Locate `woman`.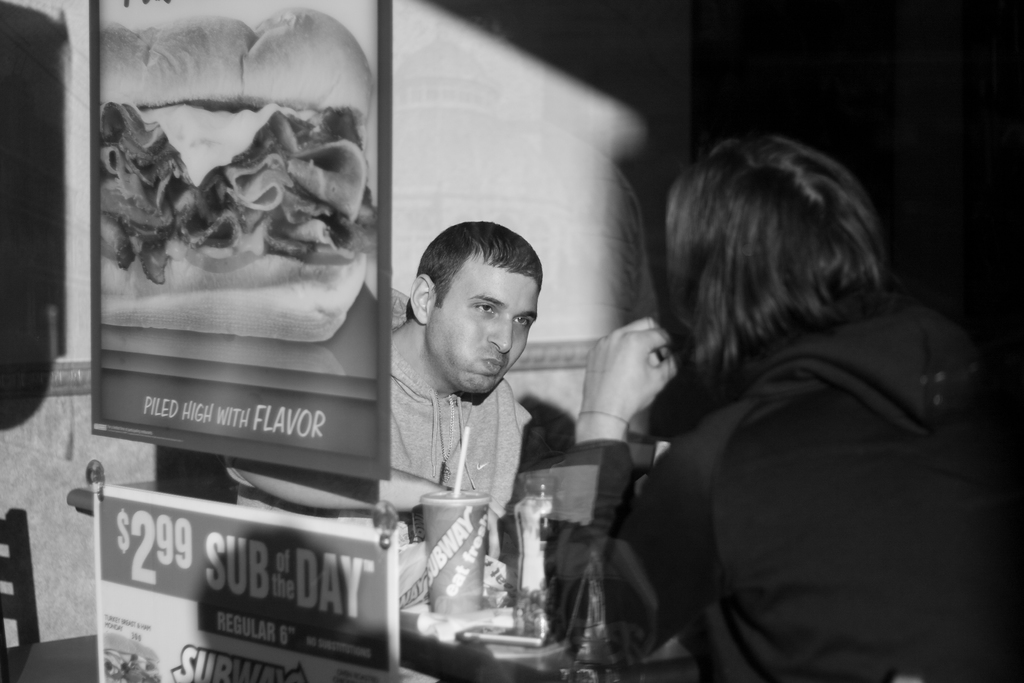
Bounding box: [555,108,1001,682].
